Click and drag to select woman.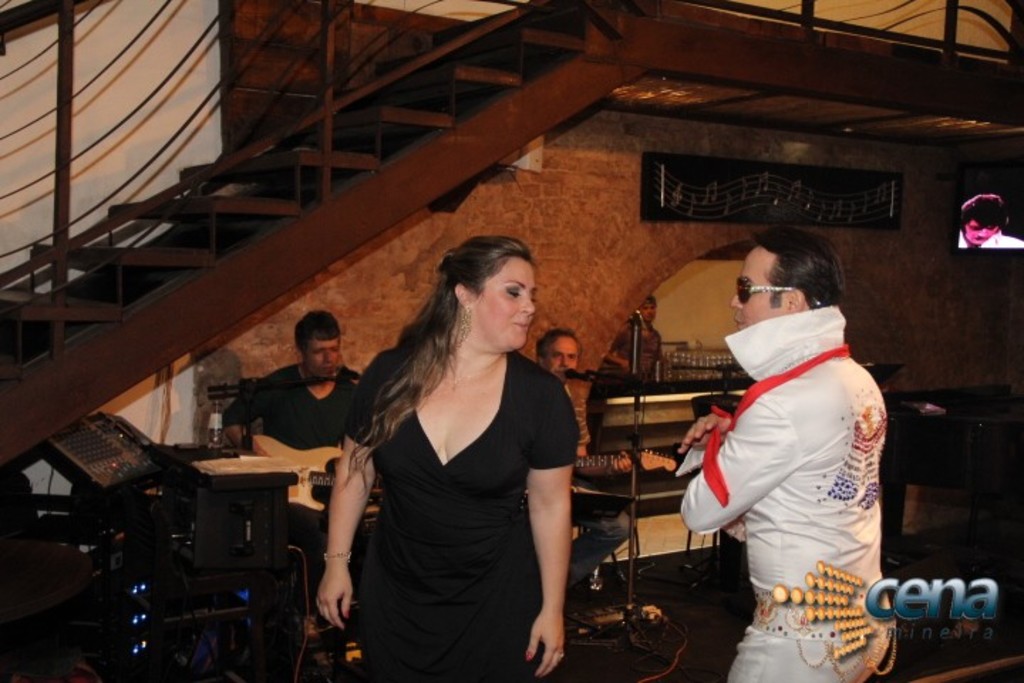
Selection: pyautogui.locateOnScreen(314, 235, 582, 682).
